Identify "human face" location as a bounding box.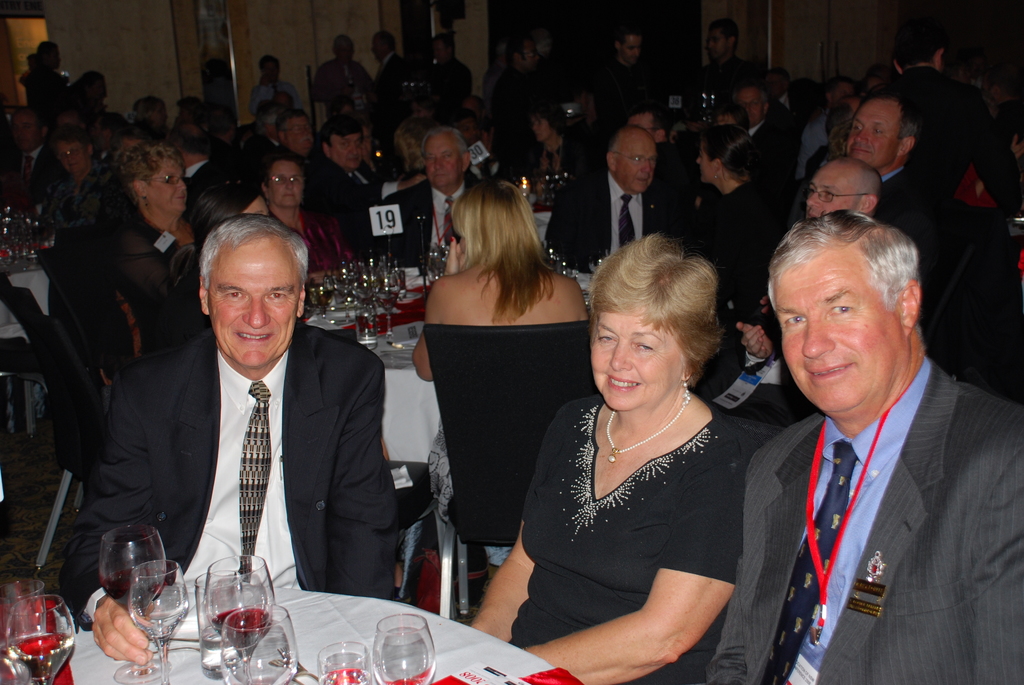
(591,312,680,407).
